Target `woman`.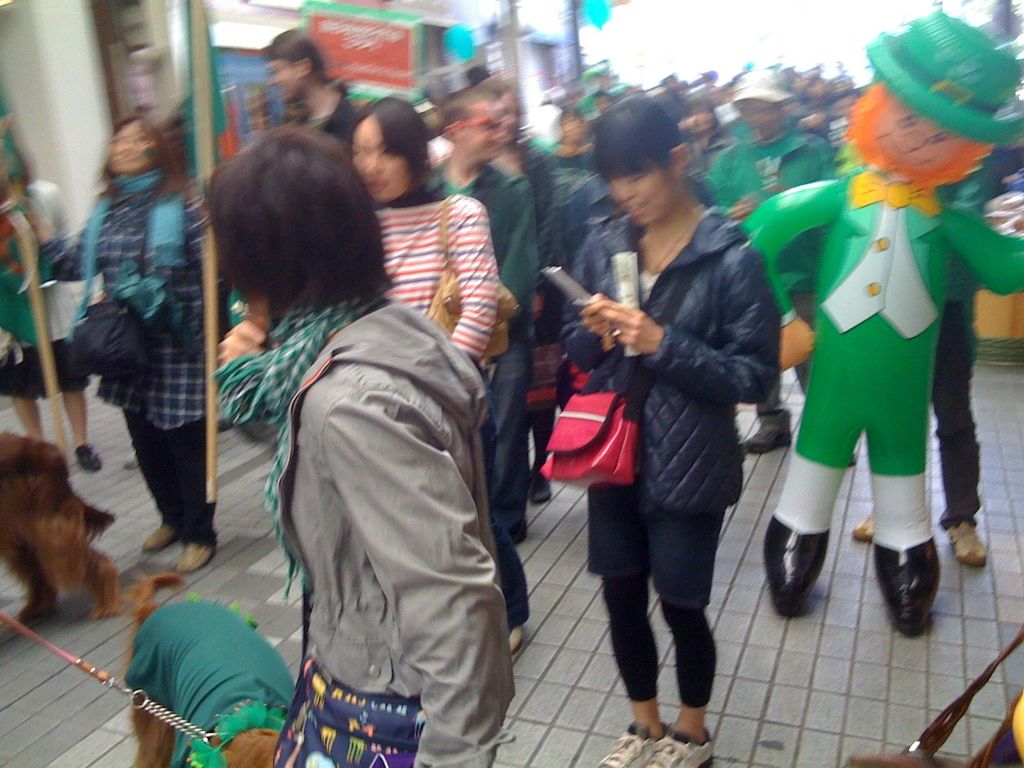
Target region: (left=557, top=96, right=782, bottom=749).
